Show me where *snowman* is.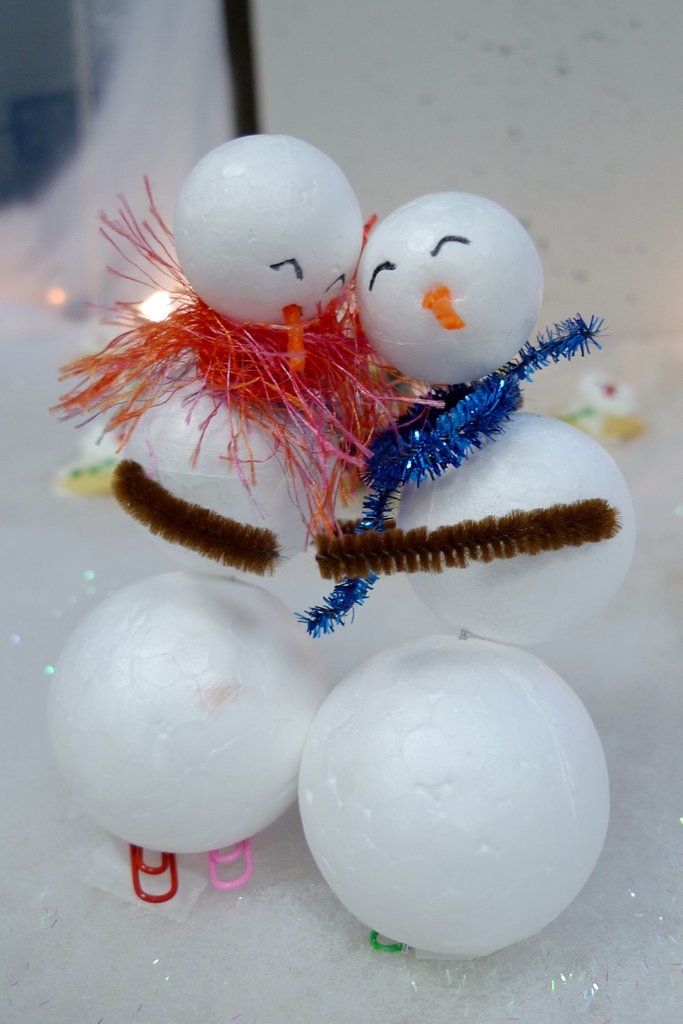
*snowman* is at Rect(23, 120, 426, 614).
